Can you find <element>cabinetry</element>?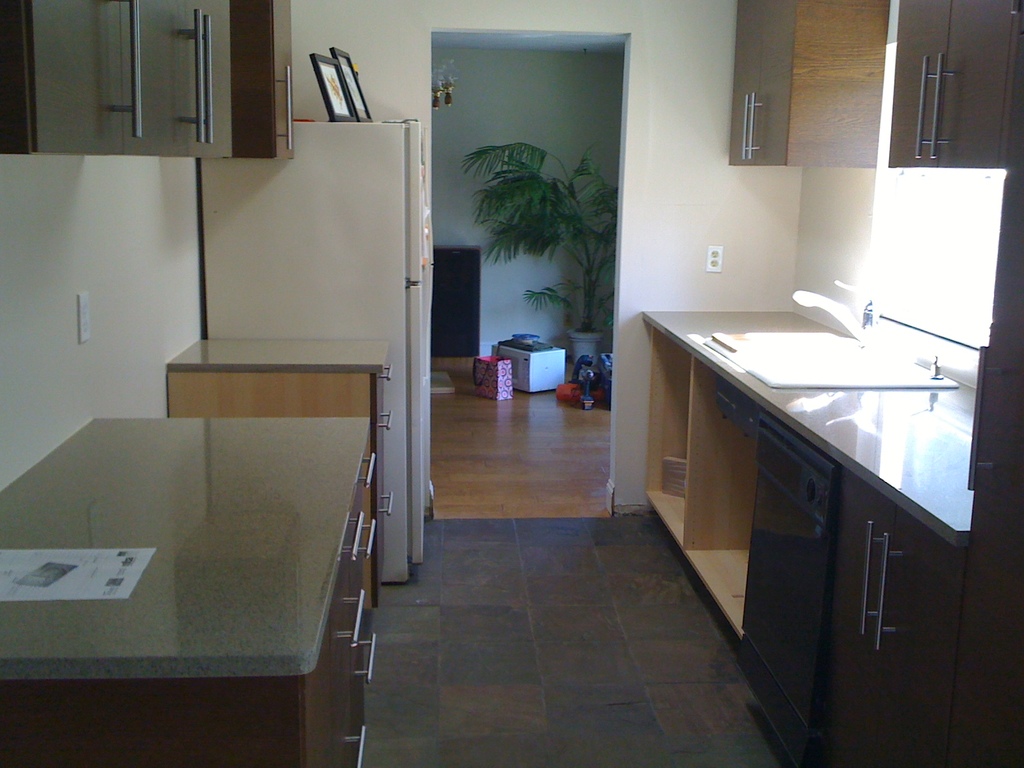
Yes, bounding box: 136,0,208,154.
